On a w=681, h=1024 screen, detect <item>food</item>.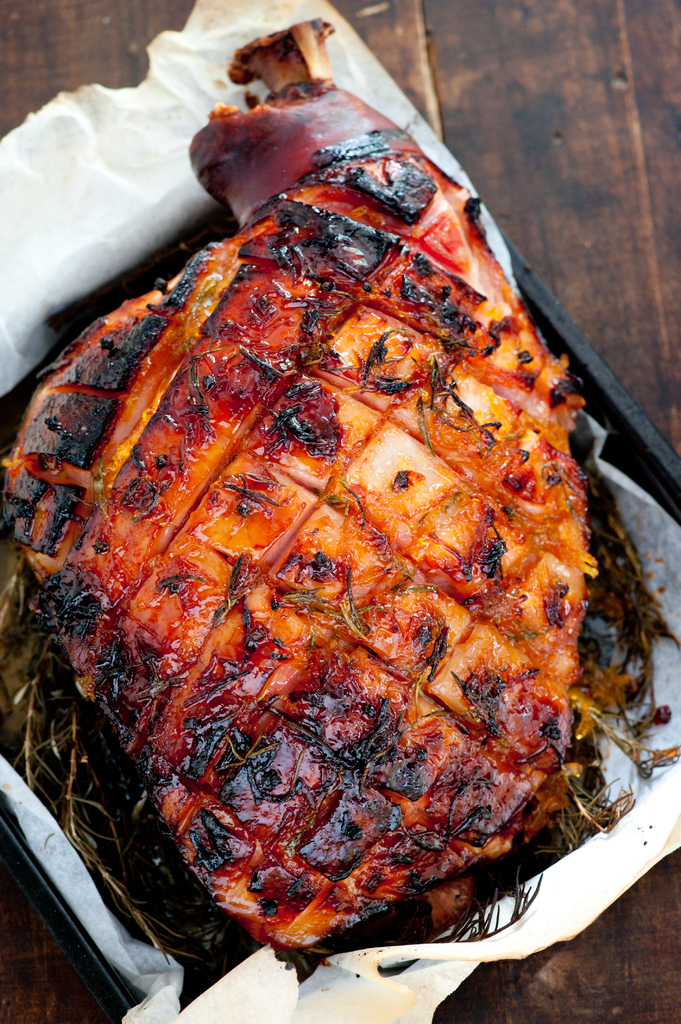
0 15 680 1014.
